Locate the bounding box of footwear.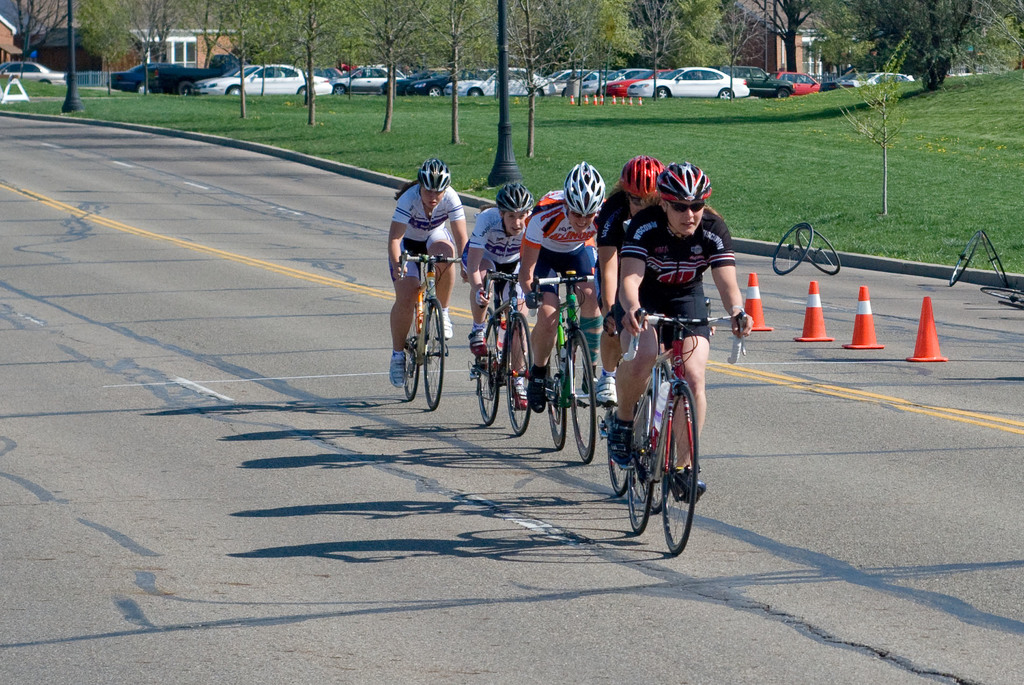
Bounding box: x1=467, y1=327, x2=487, y2=357.
